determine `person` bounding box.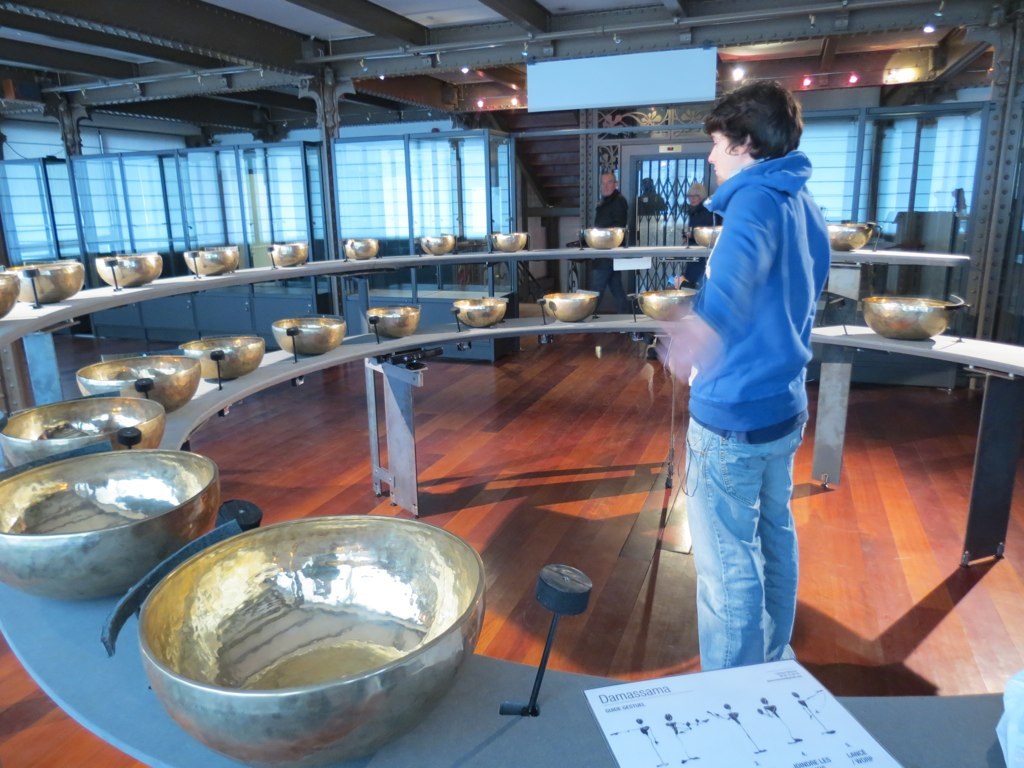
Determined: rect(632, 168, 669, 226).
